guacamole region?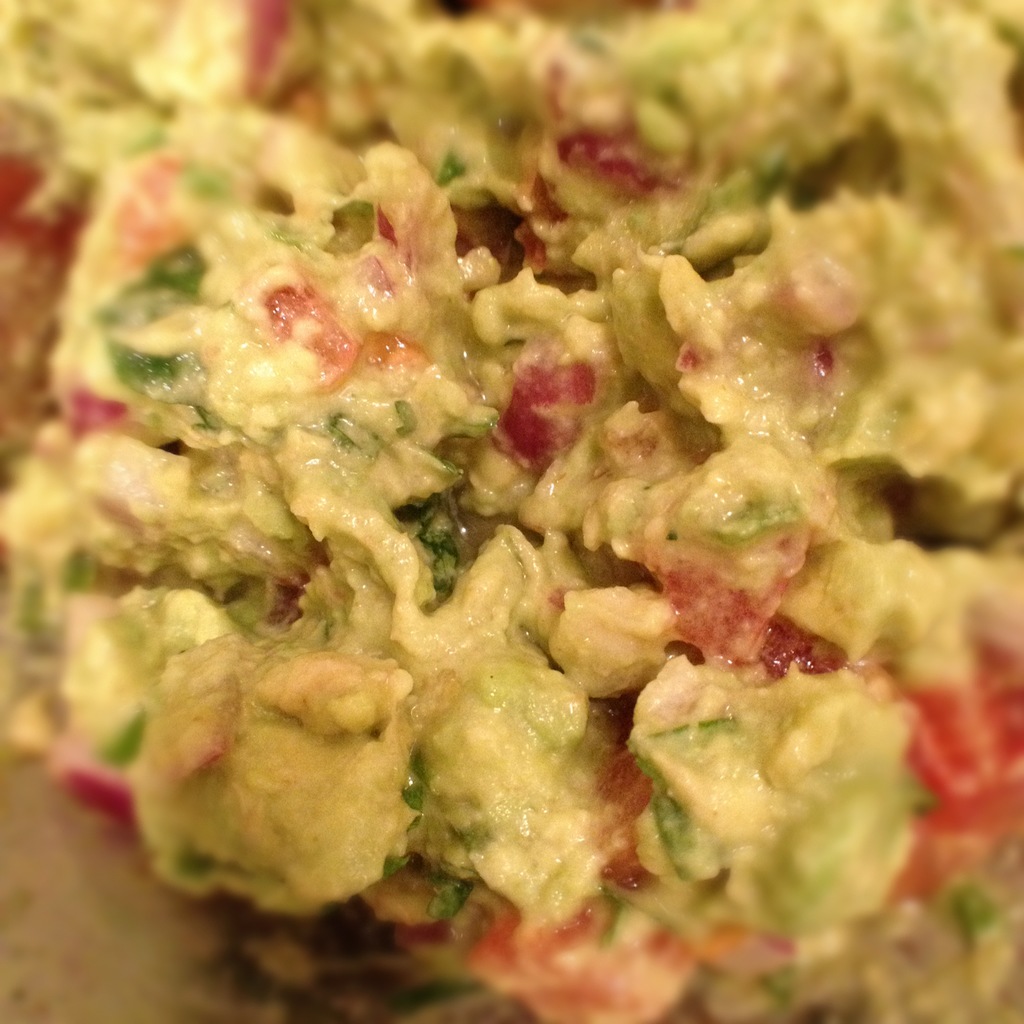
pyautogui.locateOnScreen(0, 0, 1023, 1023)
